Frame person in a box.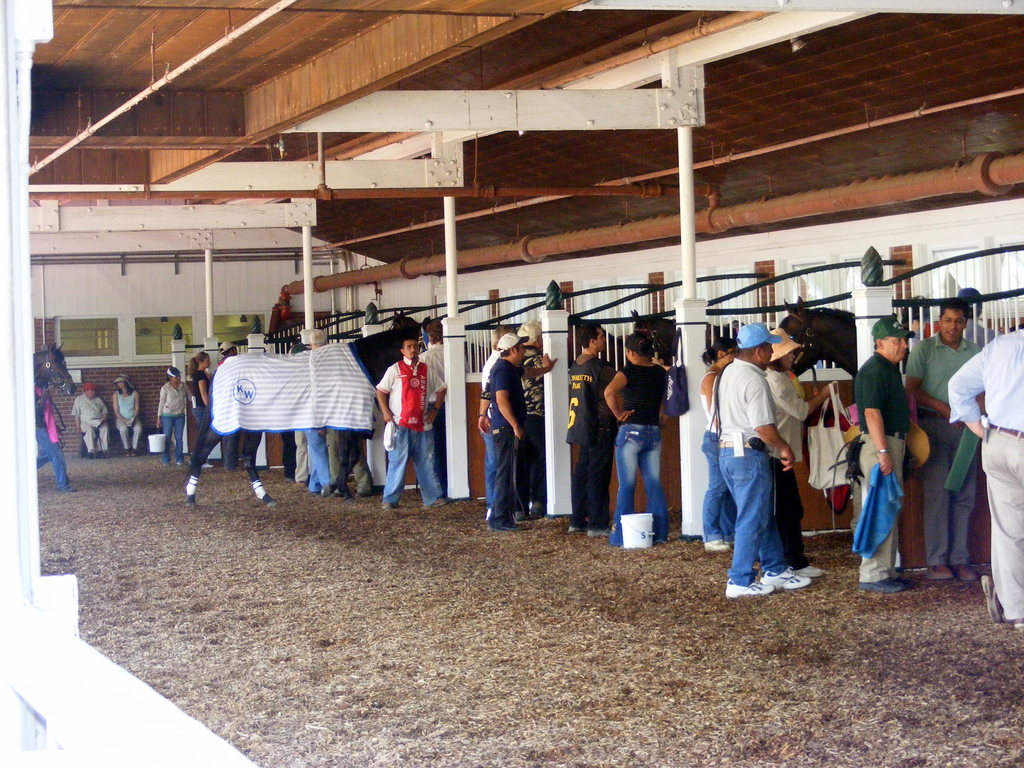
[left=854, top=312, right=920, bottom=595].
